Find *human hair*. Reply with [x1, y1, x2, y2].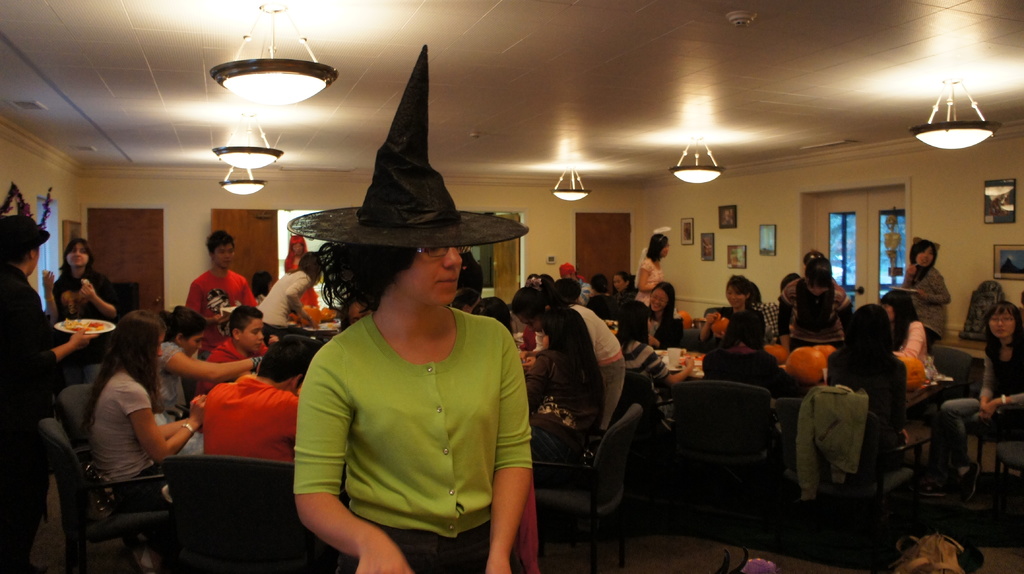
[982, 297, 1023, 362].
